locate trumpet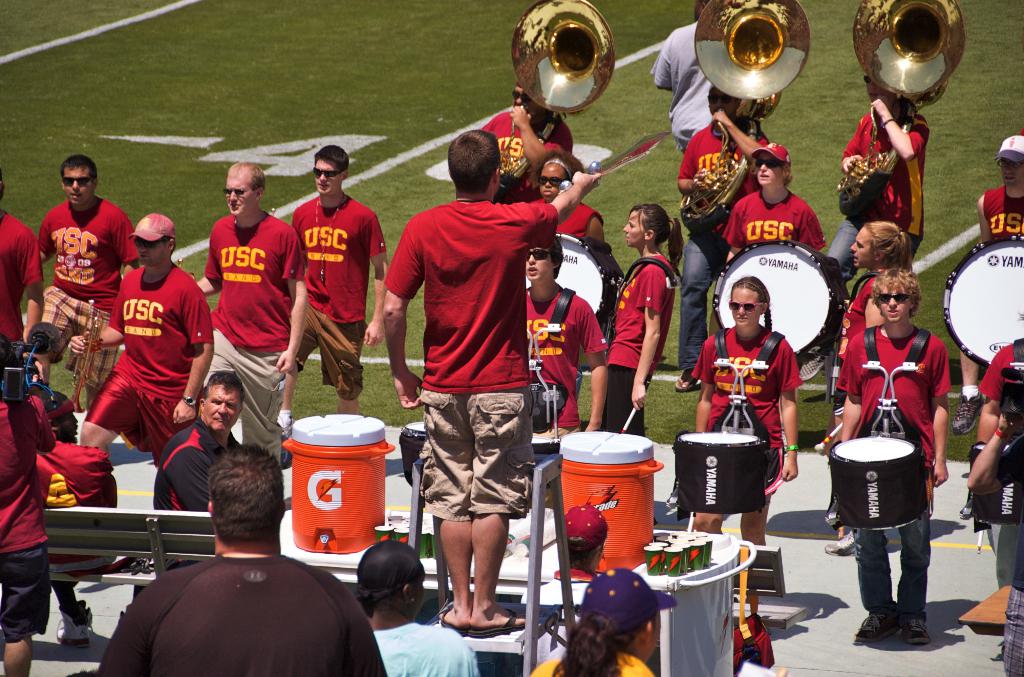
locate(694, 0, 813, 222)
